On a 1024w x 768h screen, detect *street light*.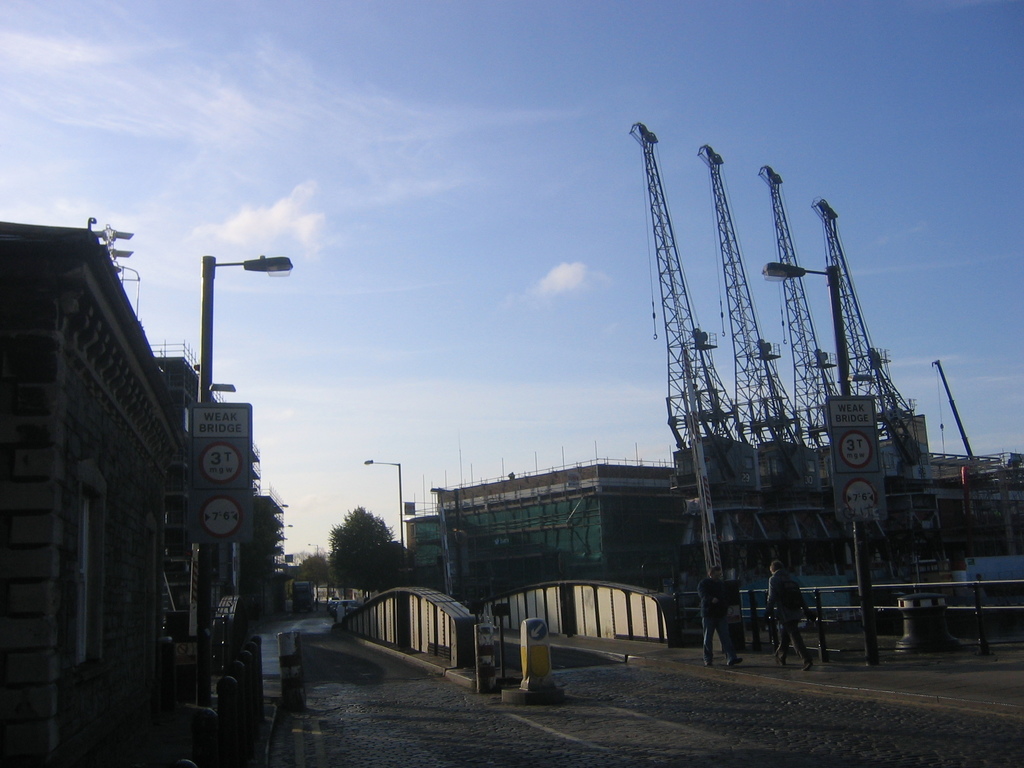
x1=756 y1=257 x2=891 y2=673.
